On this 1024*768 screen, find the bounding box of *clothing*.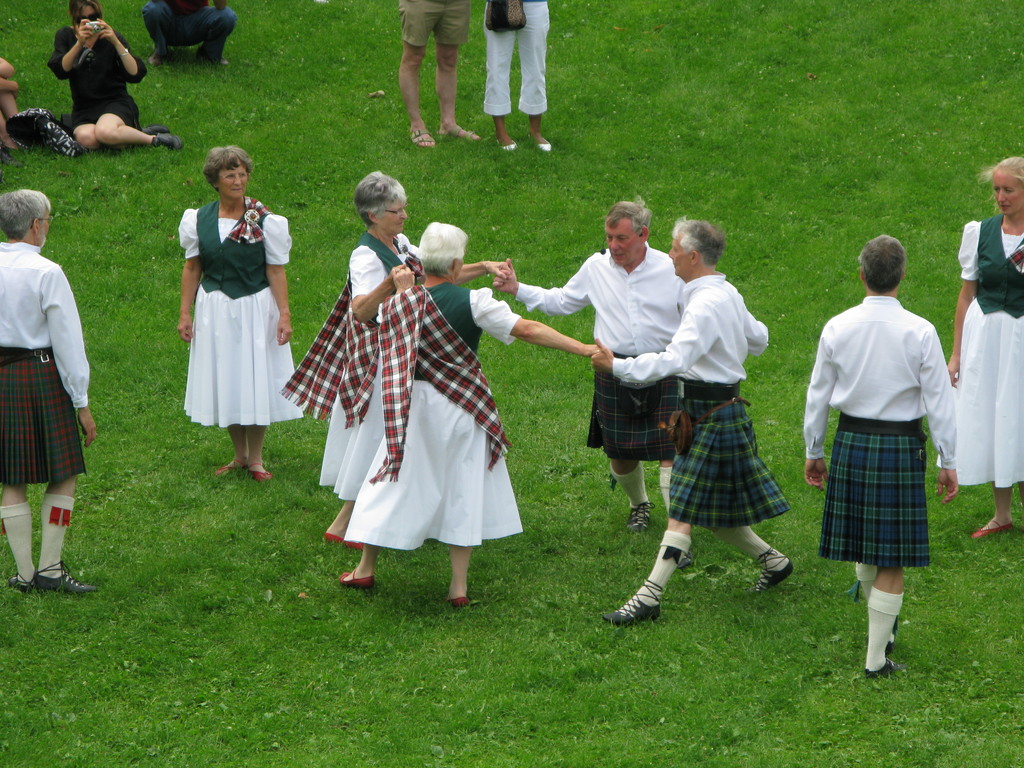
Bounding box: 813/271/952/596.
